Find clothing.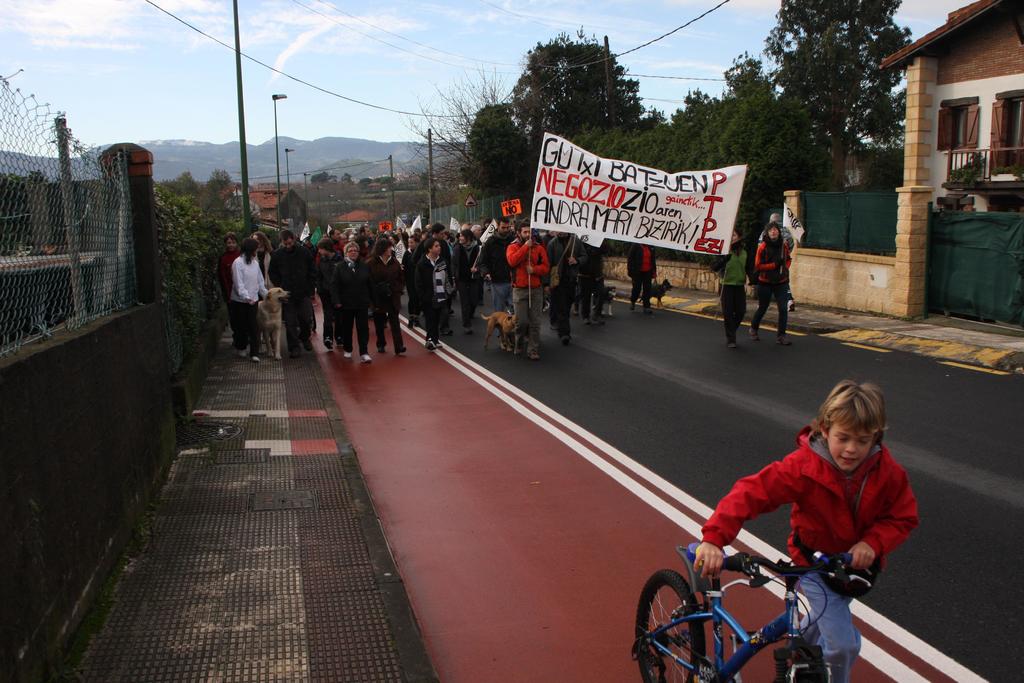
rect(408, 235, 446, 258).
